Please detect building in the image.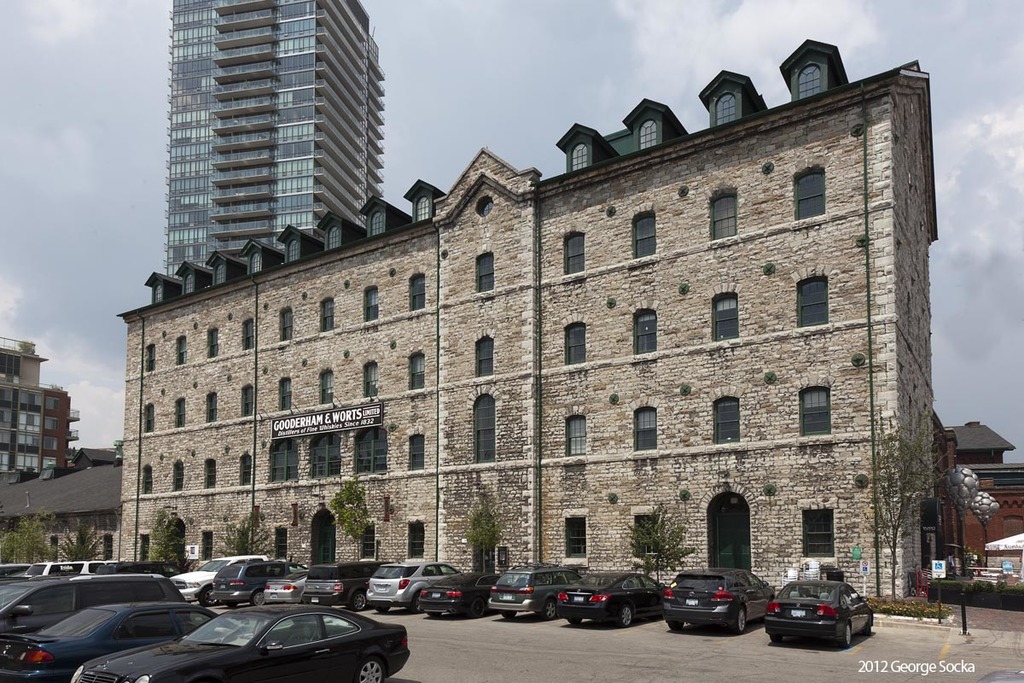
(162, 0, 383, 269).
